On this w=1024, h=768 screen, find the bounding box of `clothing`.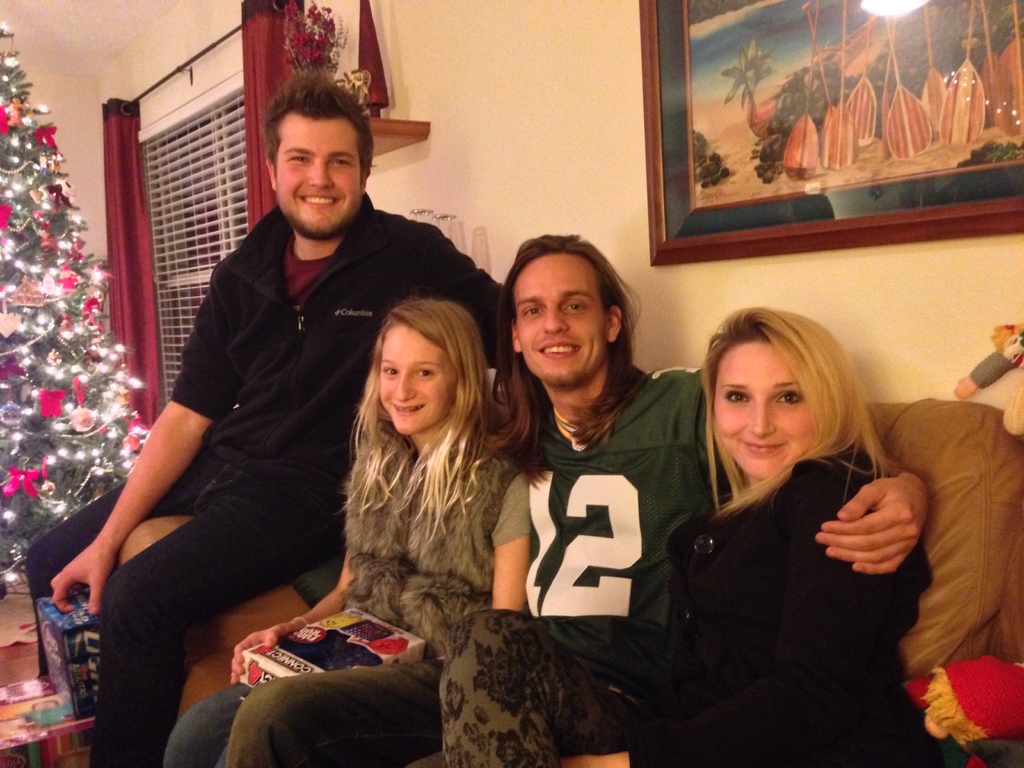
Bounding box: detection(430, 359, 704, 767).
